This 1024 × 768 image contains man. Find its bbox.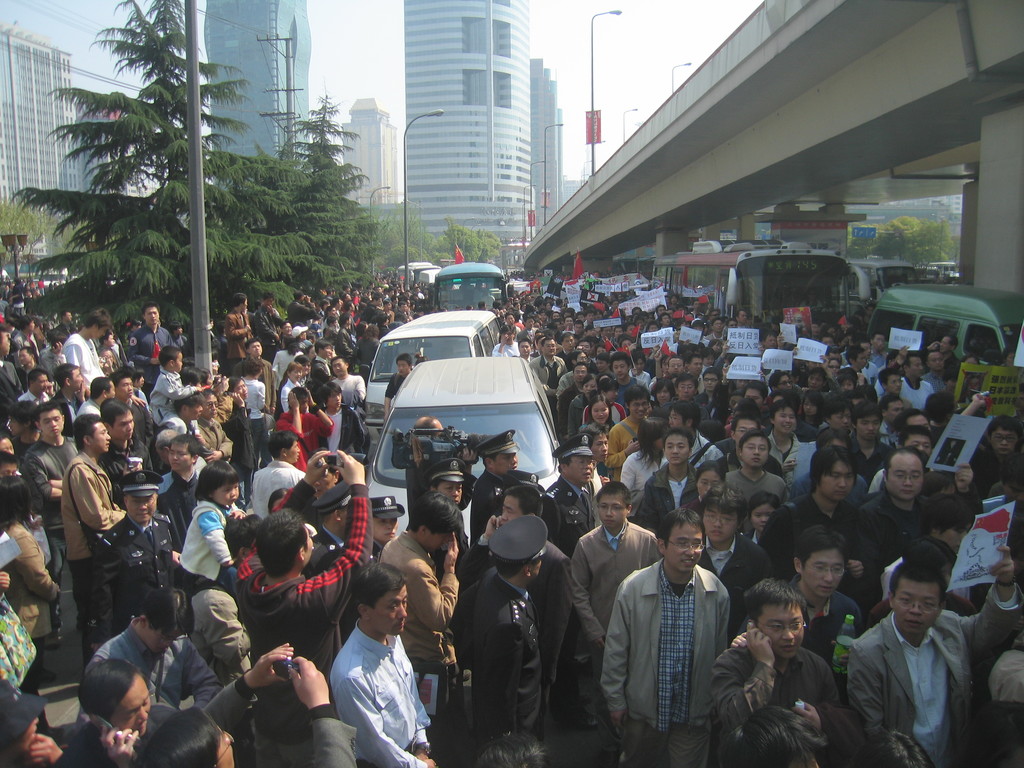
(x1=710, y1=572, x2=845, y2=765).
